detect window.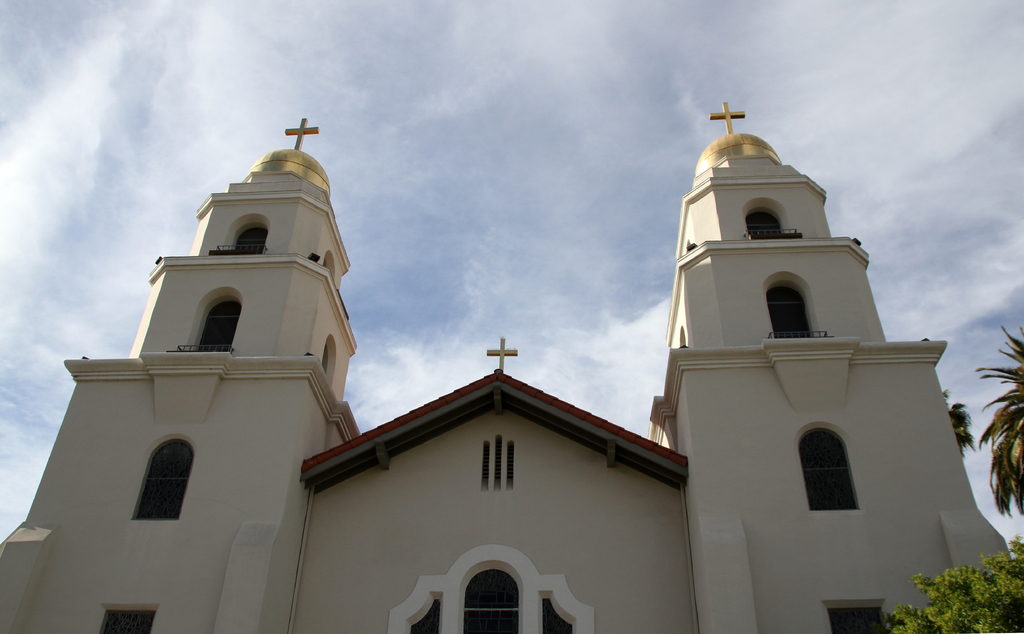
Detected at <region>815, 591, 886, 633</region>.
